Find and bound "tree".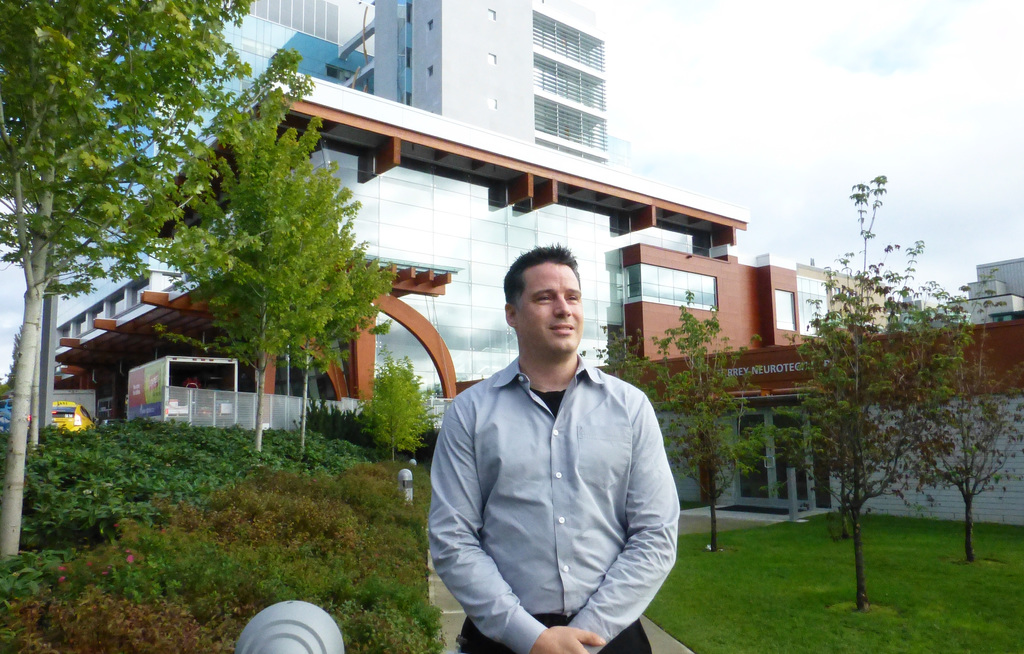
Bound: (582,325,666,417).
